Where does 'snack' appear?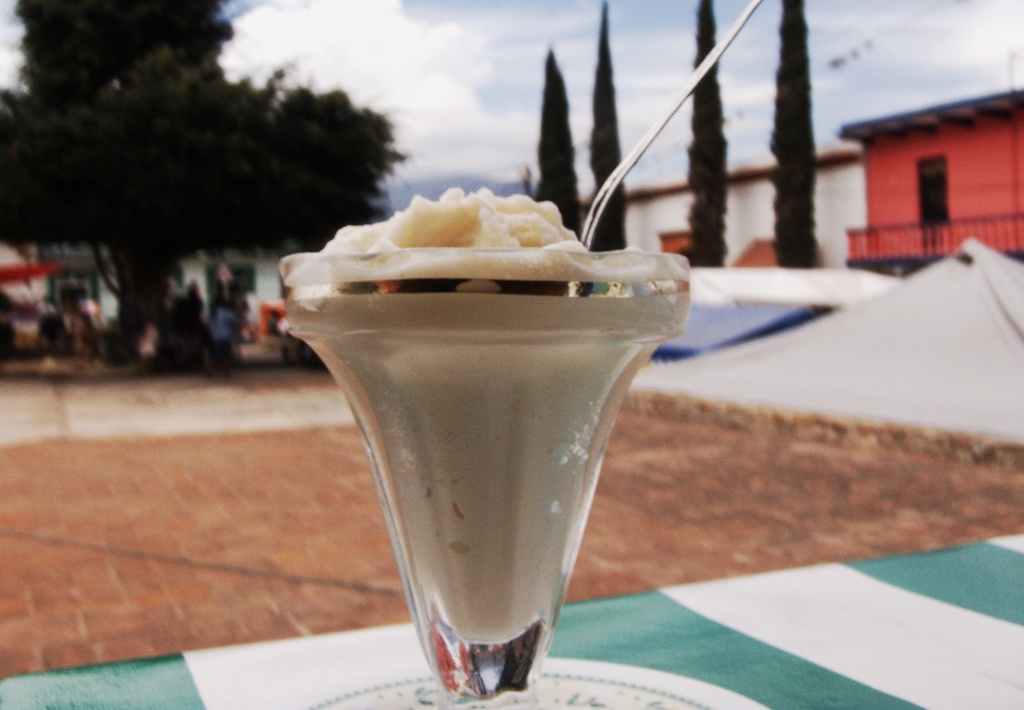
Appears at rect(284, 200, 697, 677).
